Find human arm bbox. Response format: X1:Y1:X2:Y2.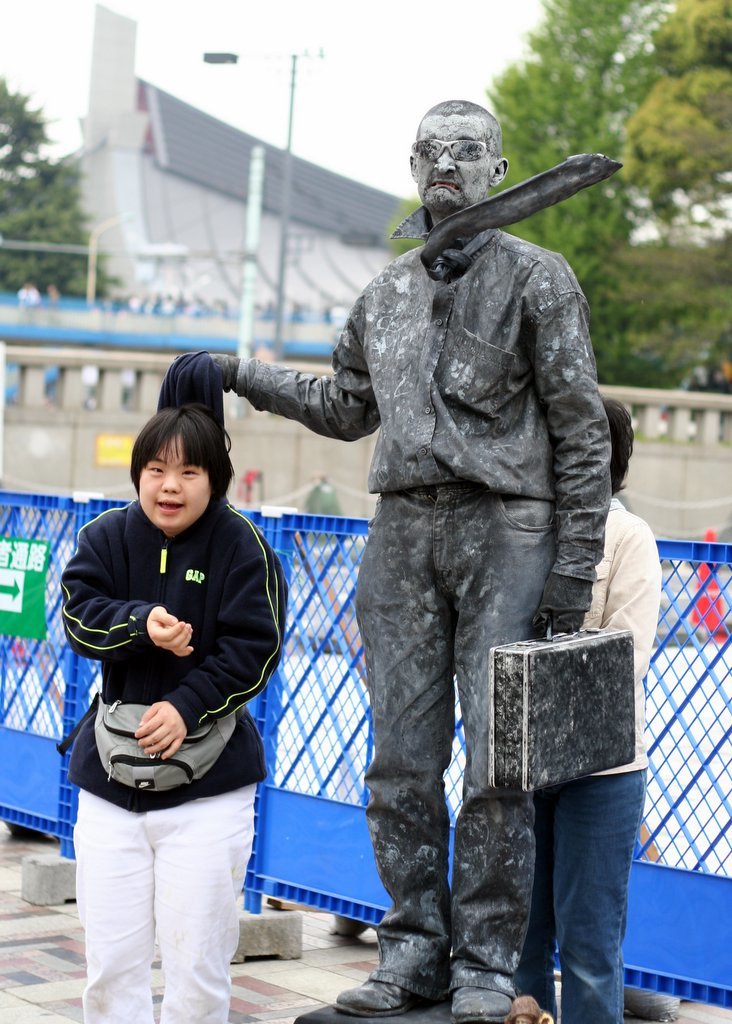
593:523:664:718.
